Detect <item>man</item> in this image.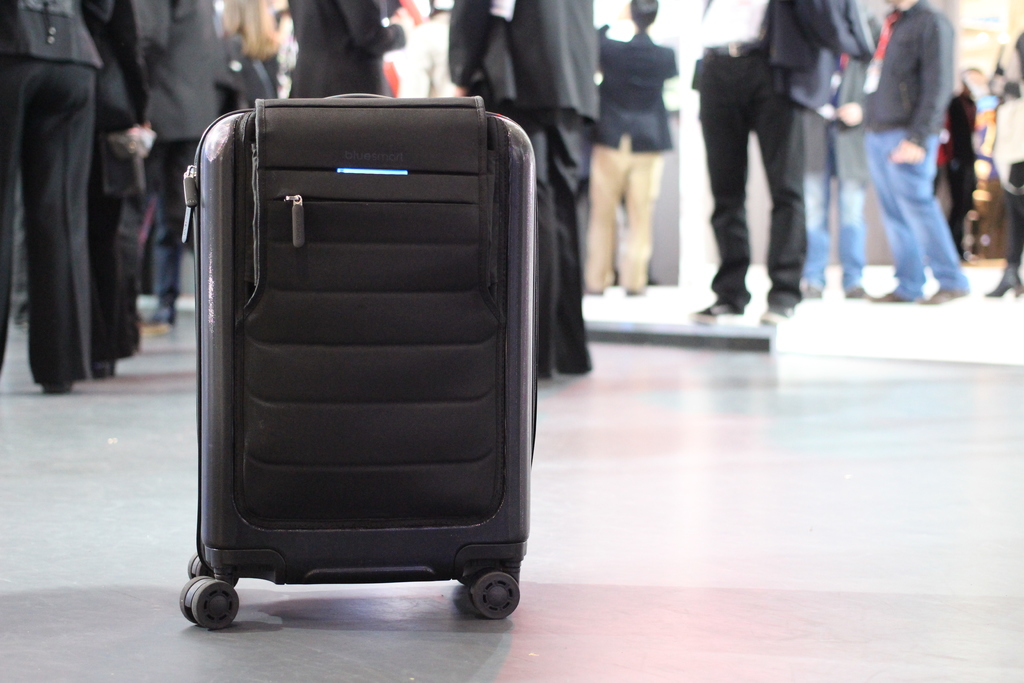
Detection: bbox=[583, 0, 677, 297].
